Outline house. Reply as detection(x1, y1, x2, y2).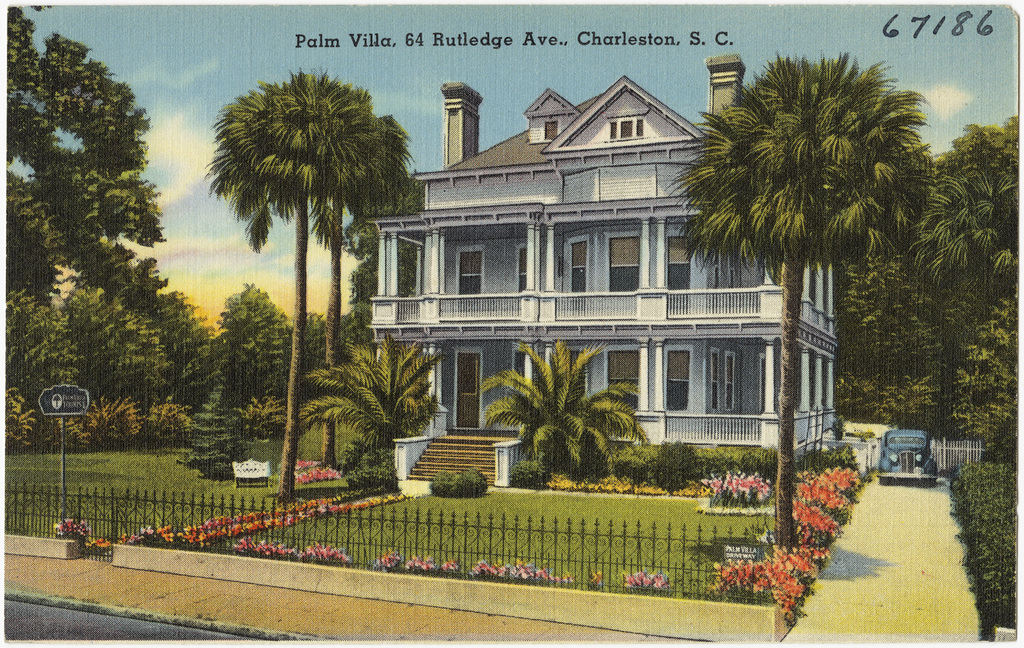
detection(367, 48, 841, 473).
